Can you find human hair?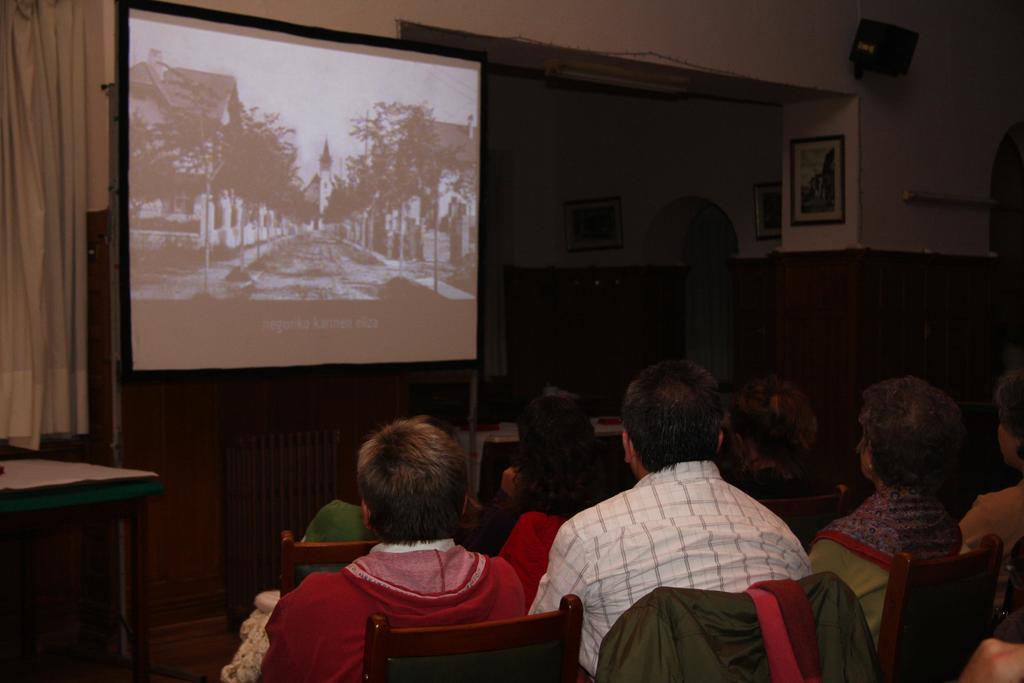
Yes, bounding box: region(361, 419, 470, 544).
